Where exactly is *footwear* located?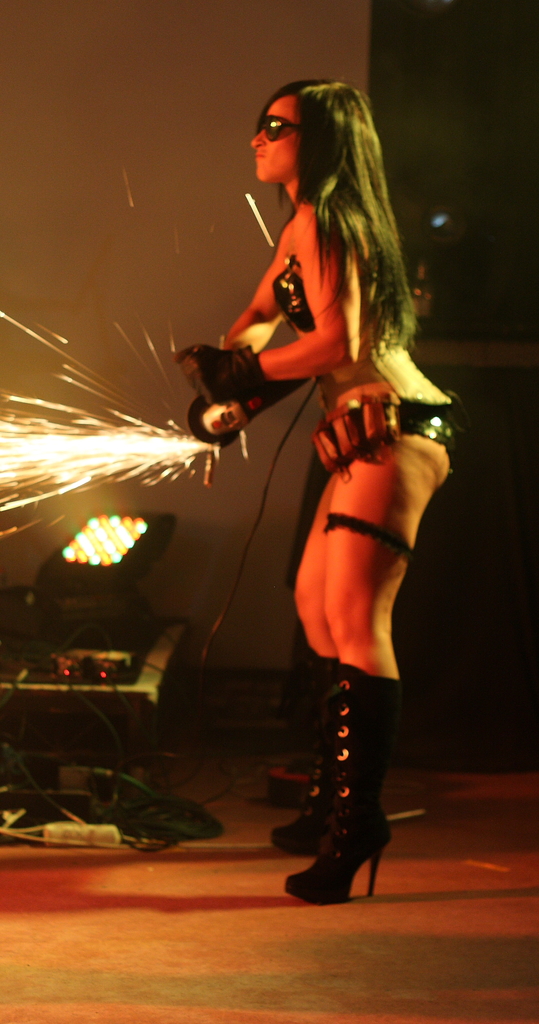
Its bounding box is bbox=[280, 677, 396, 911].
